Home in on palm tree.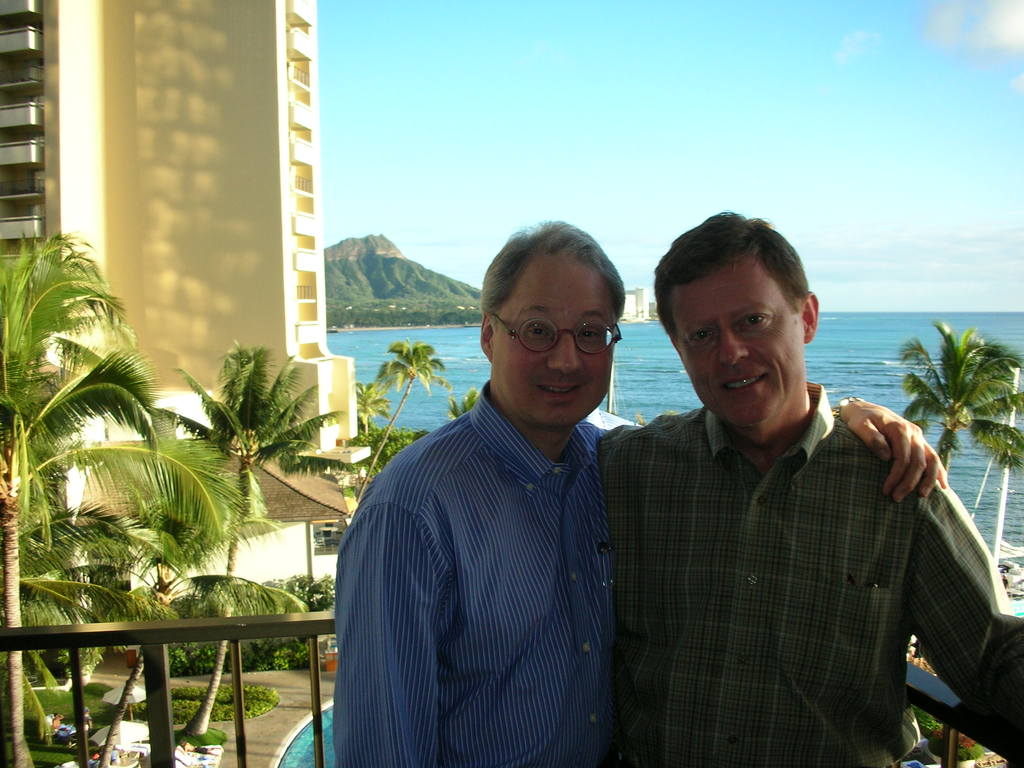
Homed in at [left=892, top=323, right=1023, bottom=465].
